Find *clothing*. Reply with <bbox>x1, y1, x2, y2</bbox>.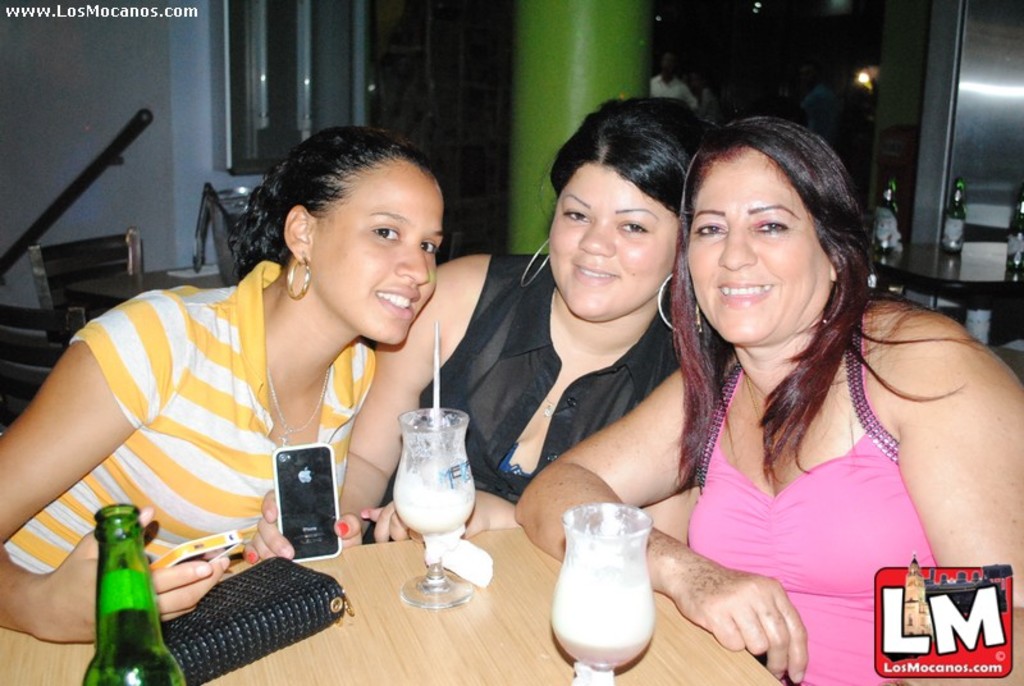
<bbox>685, 299, 946, 685</bbox>.
